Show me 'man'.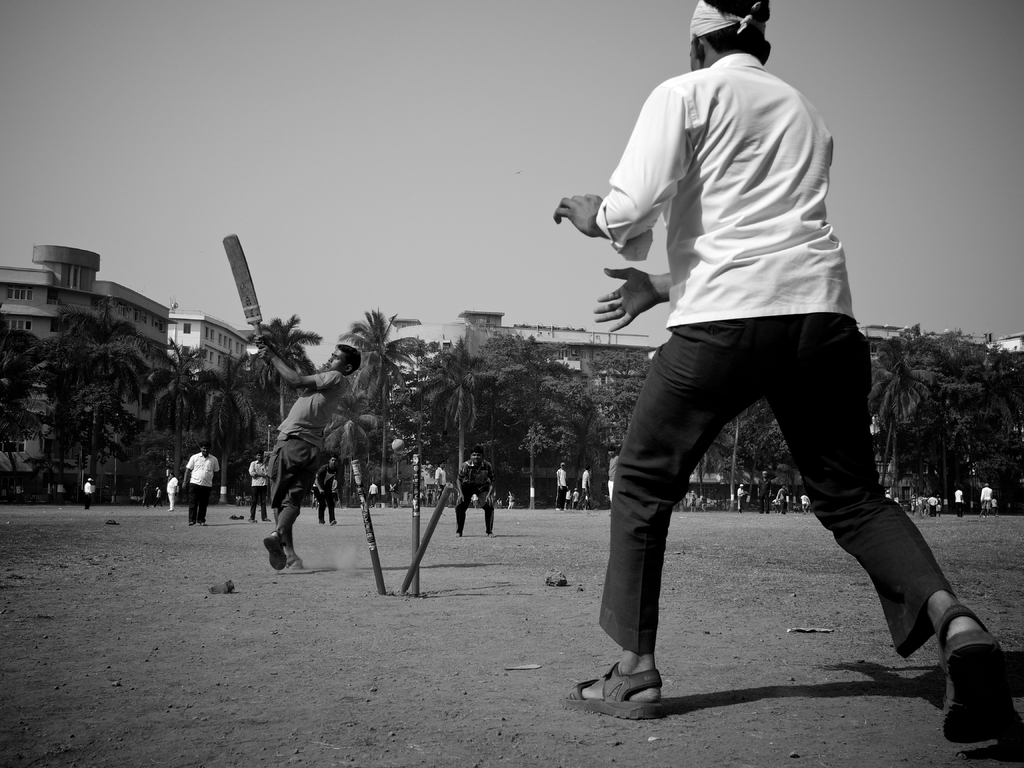
'man' is here: bbox(310, 454, 340, 525).
